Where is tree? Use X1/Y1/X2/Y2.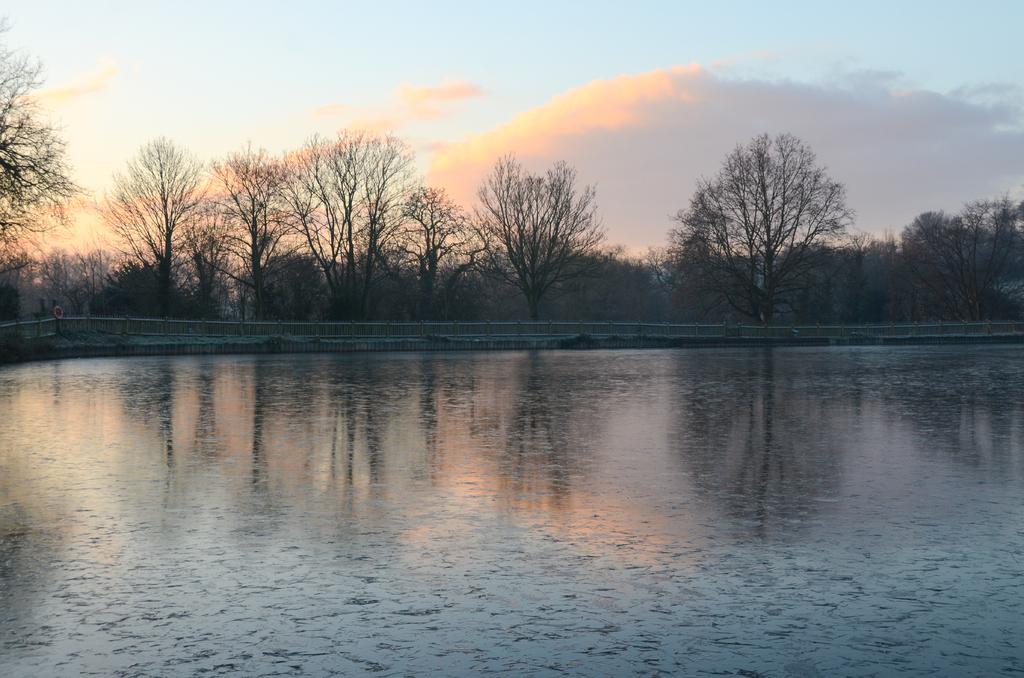
669/115/854/325.
